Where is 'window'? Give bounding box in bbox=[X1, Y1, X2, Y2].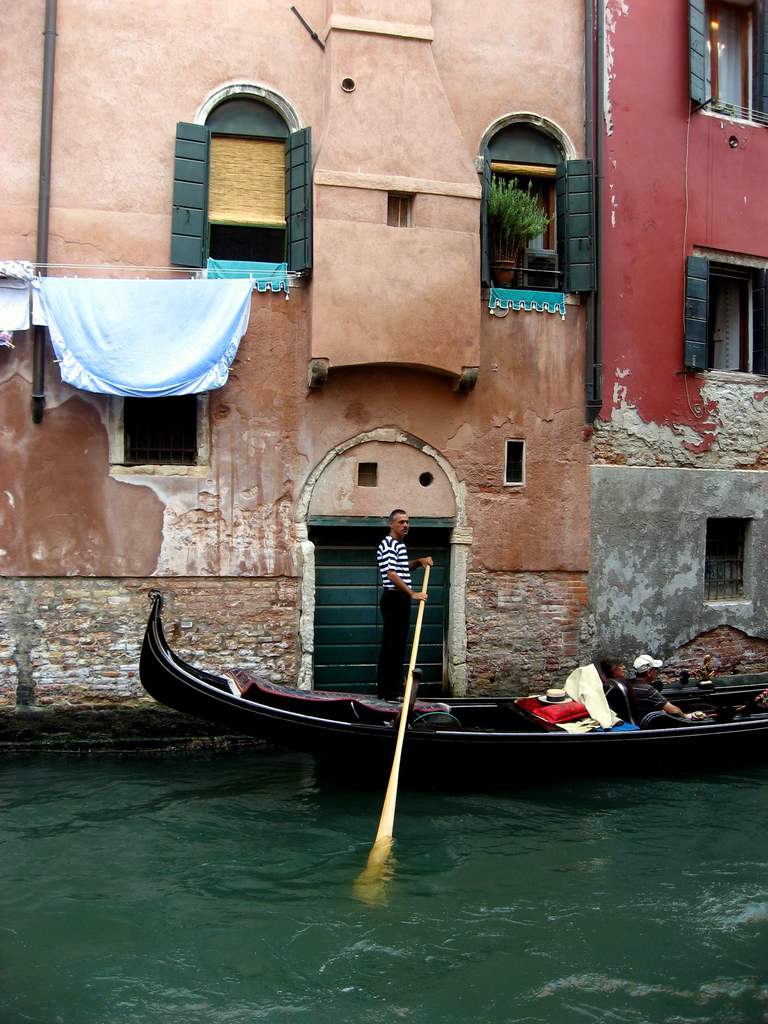
bbox=[193, 86, 308, 267].
